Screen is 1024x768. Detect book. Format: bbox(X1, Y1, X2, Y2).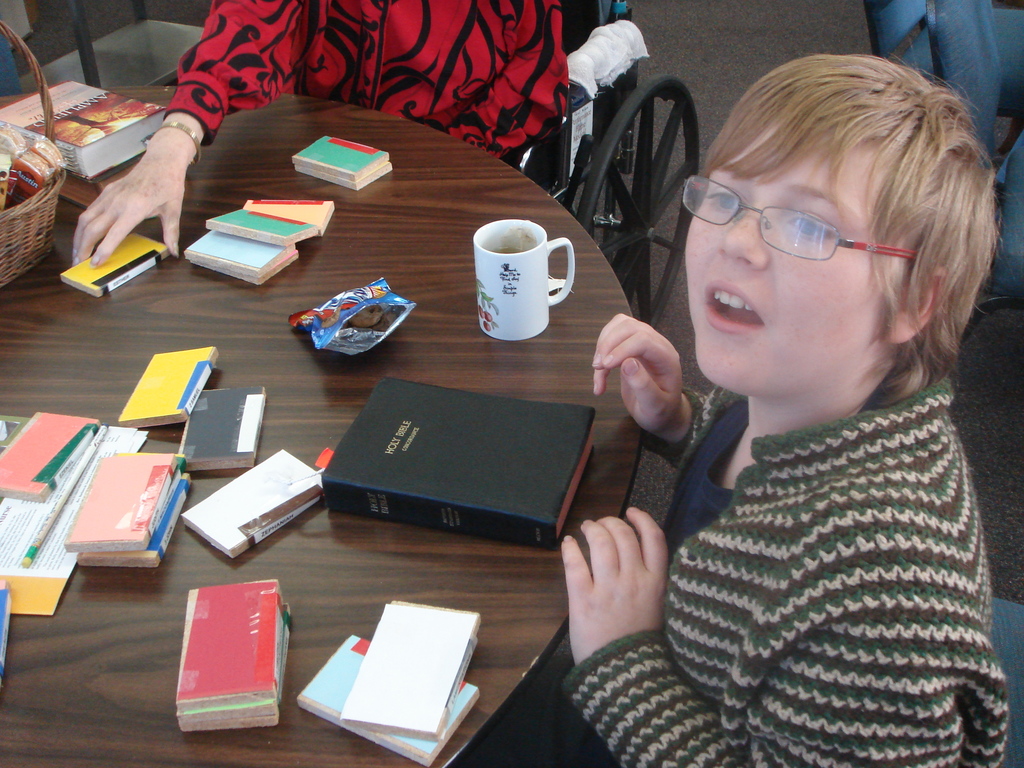
bbox(291, 131, 391, 190).
